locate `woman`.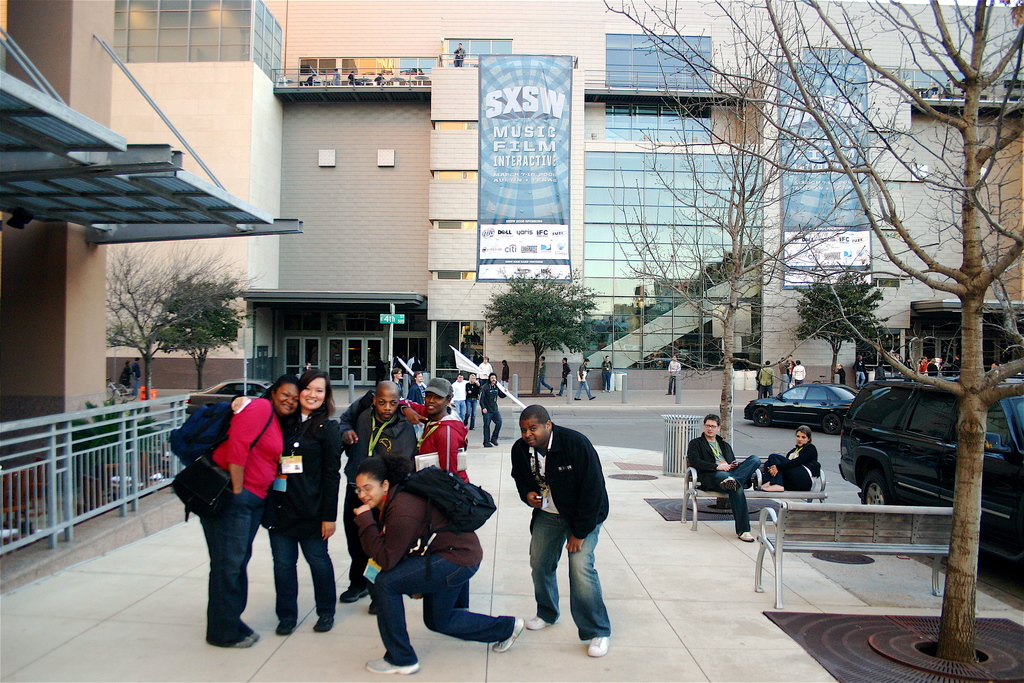
Bounding box: 229,372,345,639.
